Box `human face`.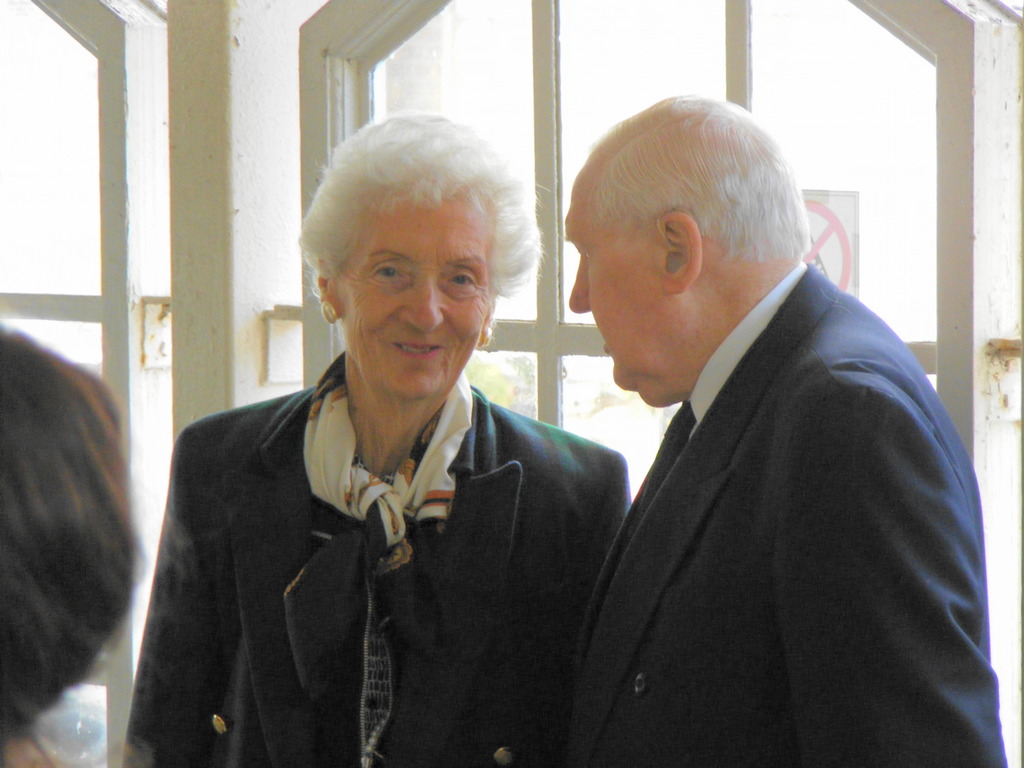
335:183:493:404.
